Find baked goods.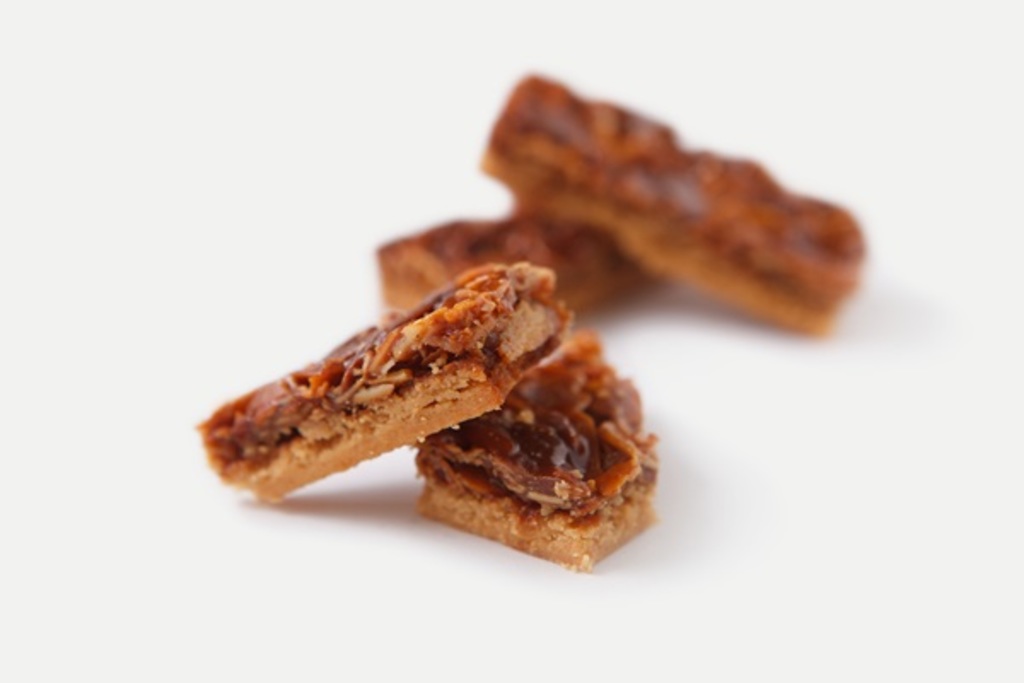
x1=422 y1=331 x2=666 y2=560.
